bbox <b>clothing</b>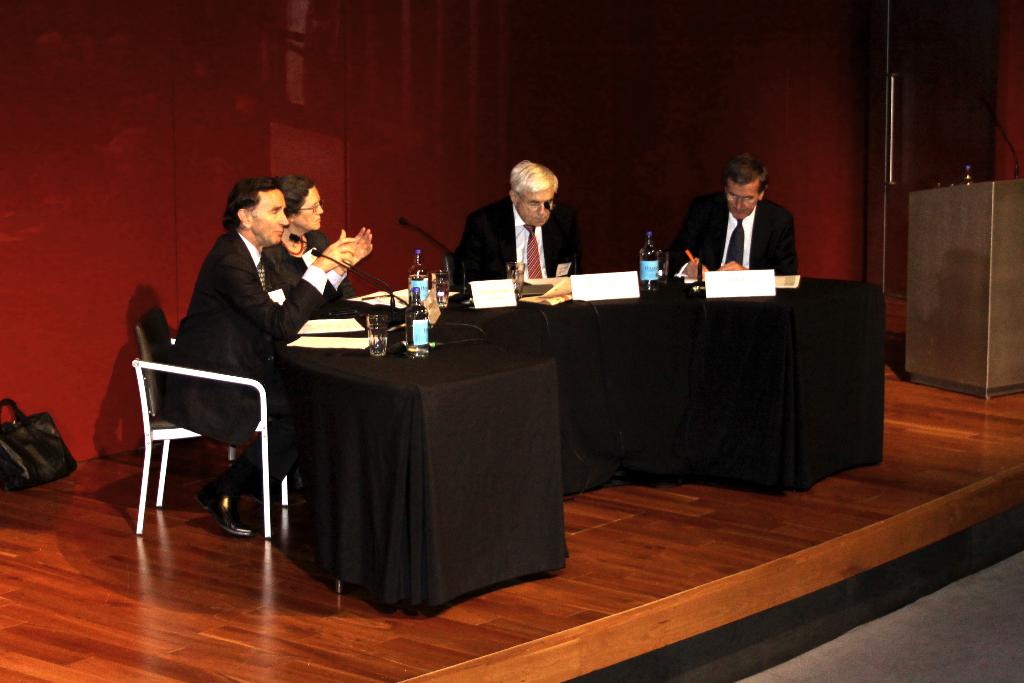
268 224 360 304
